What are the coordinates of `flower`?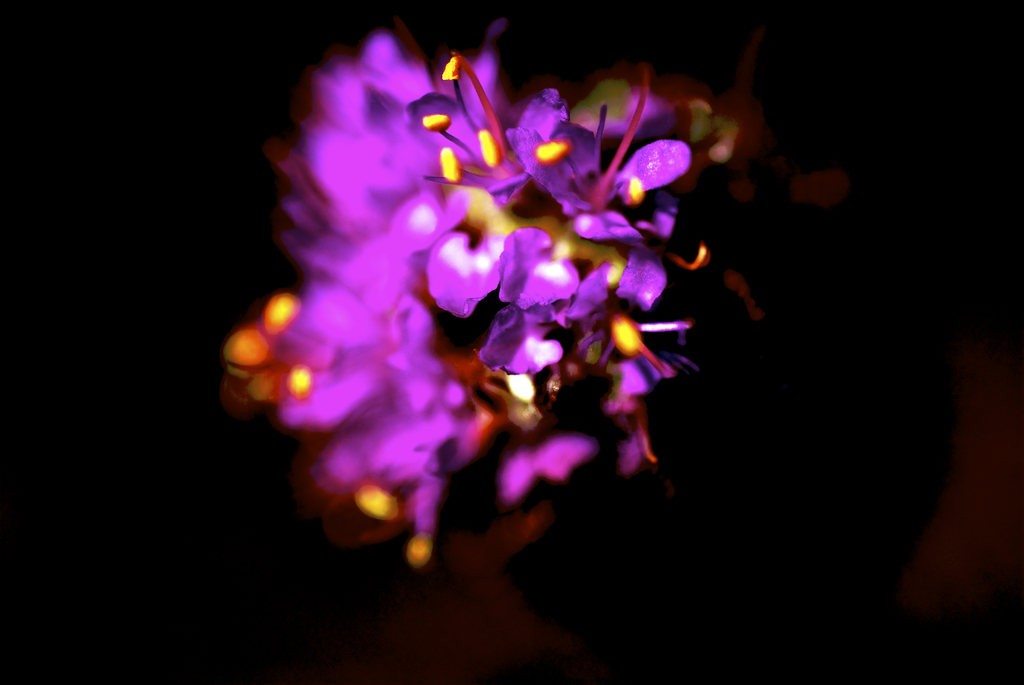
x1=243 y1=13 x2=753 y2=595.
